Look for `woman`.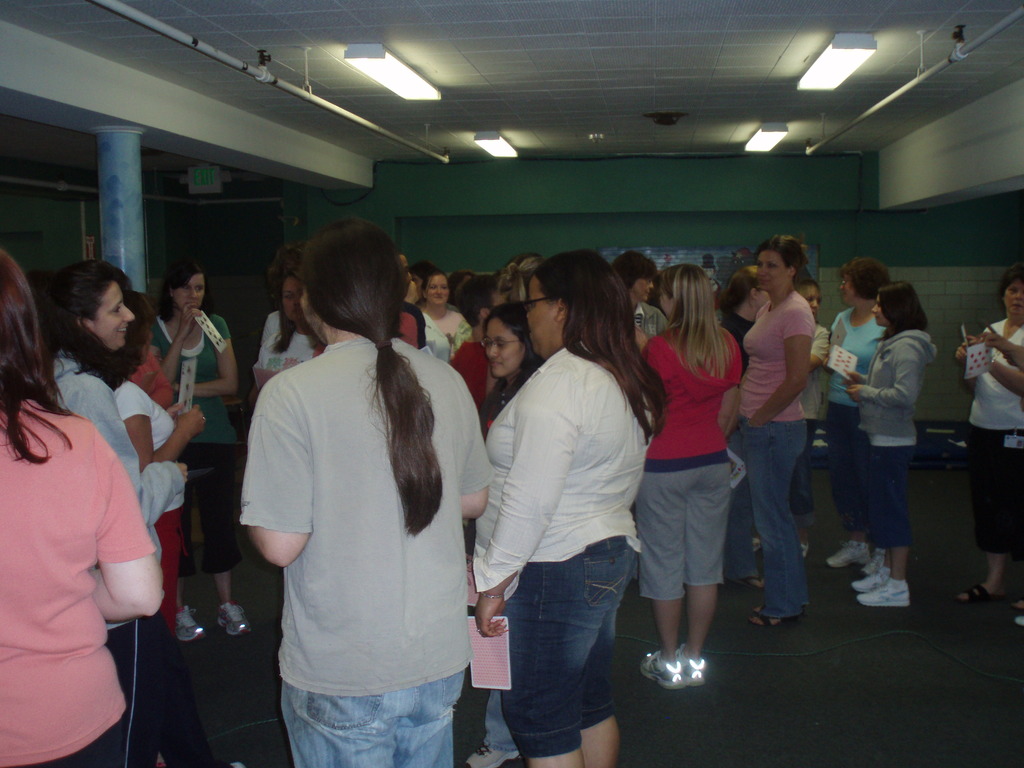
Found: bbox(714, 261, 764, 588).
